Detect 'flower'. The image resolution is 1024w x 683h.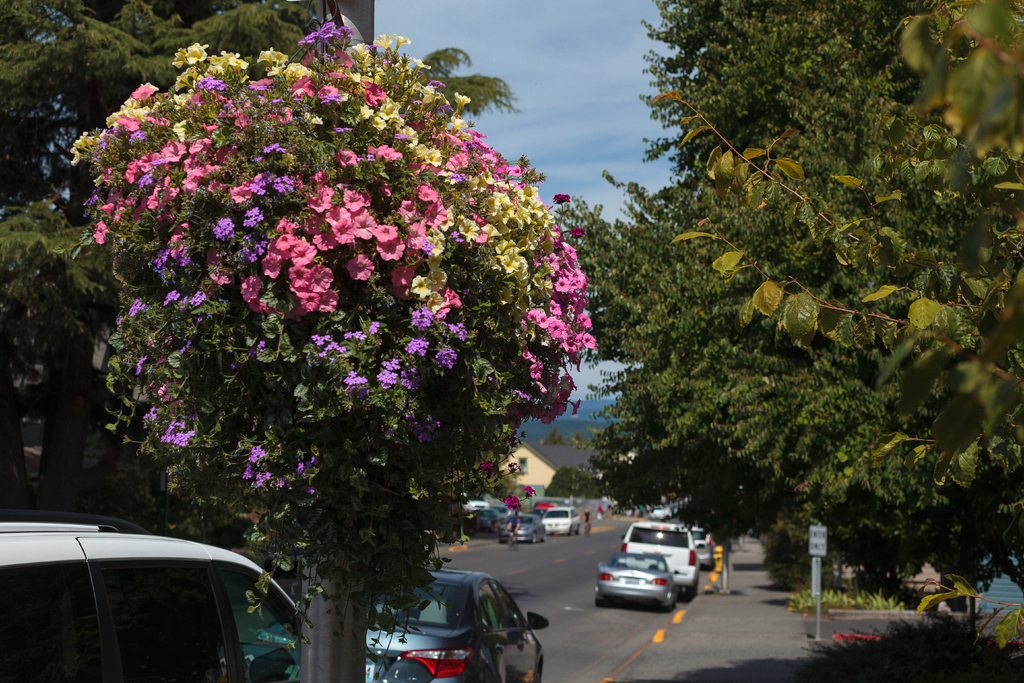
x1=510 y1=196 x2=538 y2=226.
